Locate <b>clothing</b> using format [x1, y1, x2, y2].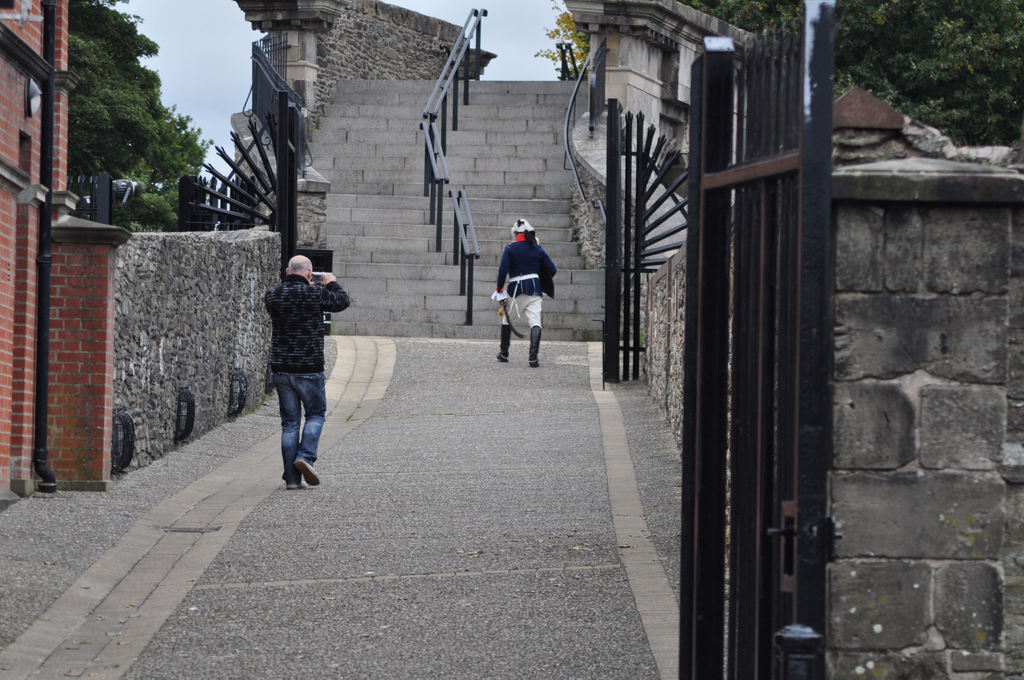
[493, 222, 559, 360].
